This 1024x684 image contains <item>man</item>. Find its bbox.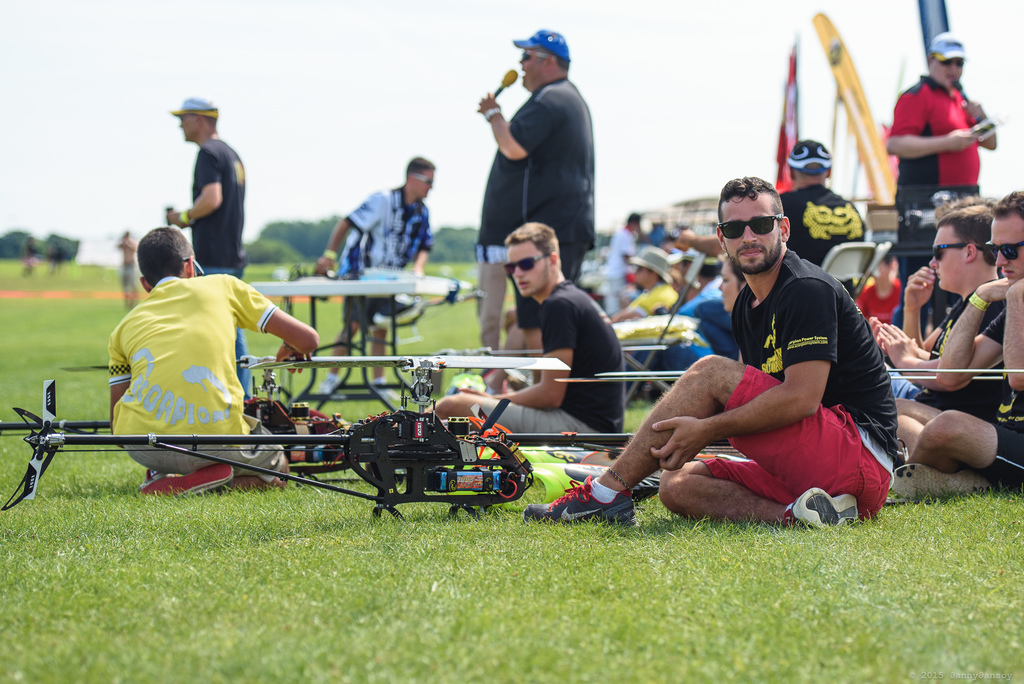
[x1=477, y1=28, x2=595, y2=350].
